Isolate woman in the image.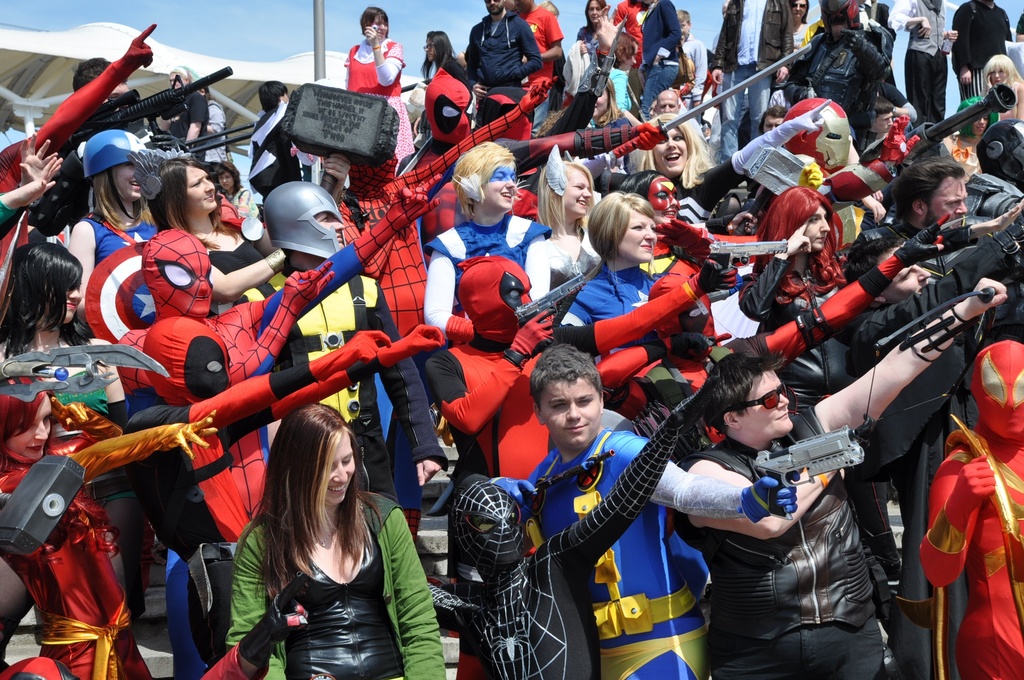
Isolated region: locate(675, 278, 1005, 679).
